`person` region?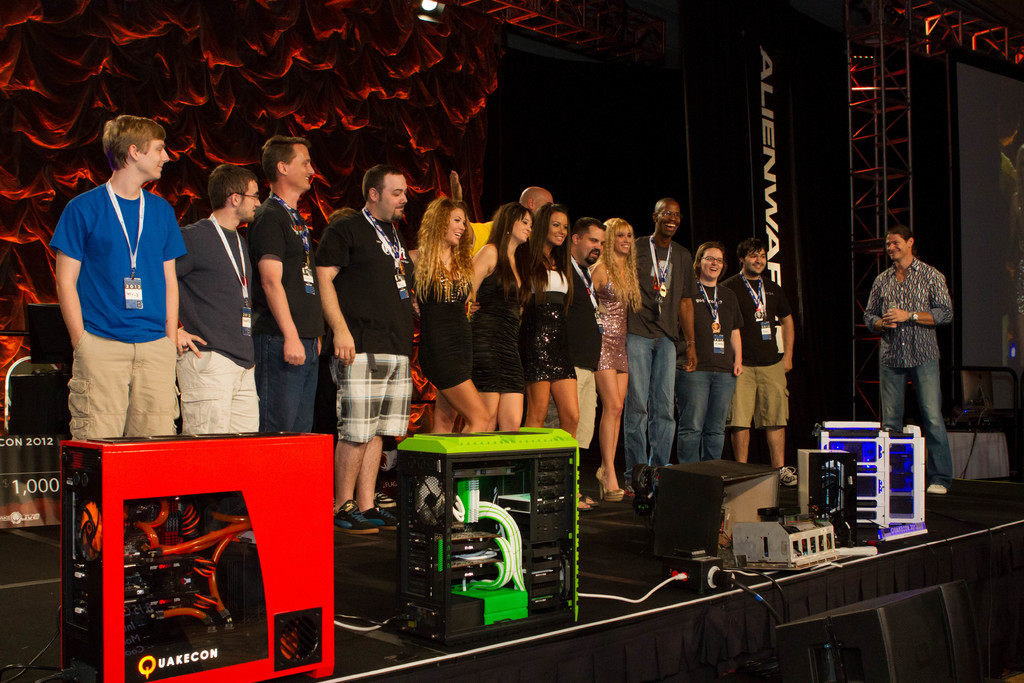
select_region(735, 229, 811, 496)
